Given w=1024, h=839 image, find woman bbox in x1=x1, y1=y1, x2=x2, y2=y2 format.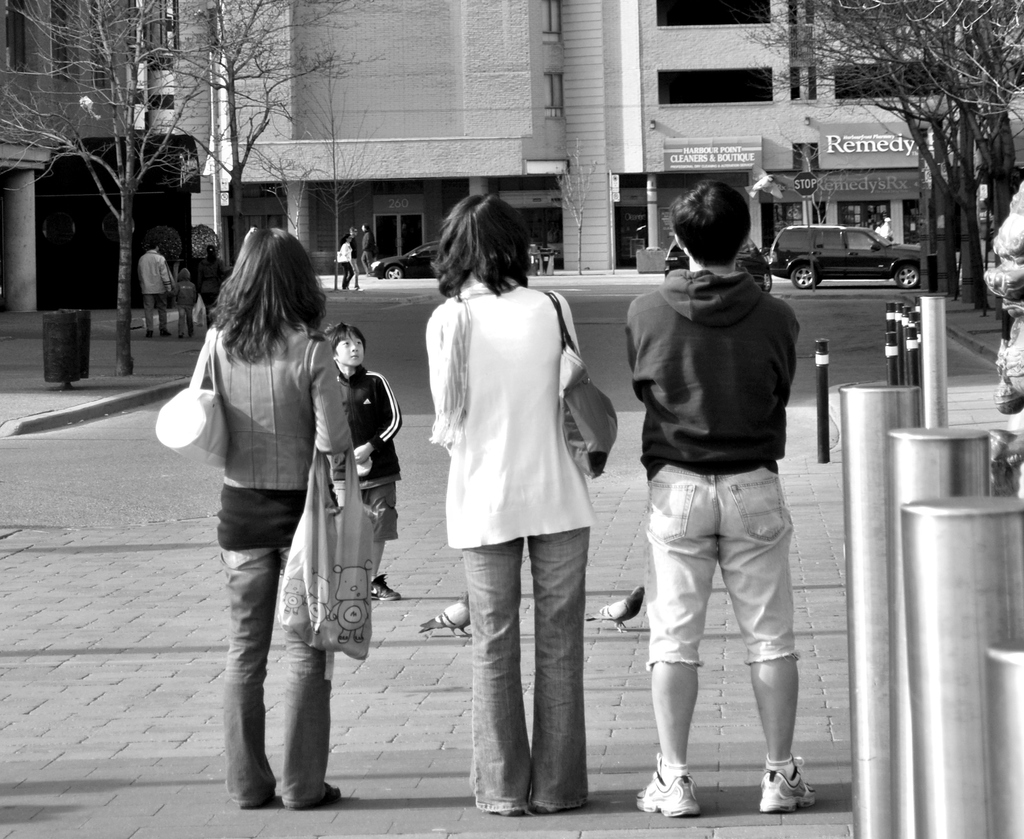
x1=195, y1=241, x2=226, y2=330.
